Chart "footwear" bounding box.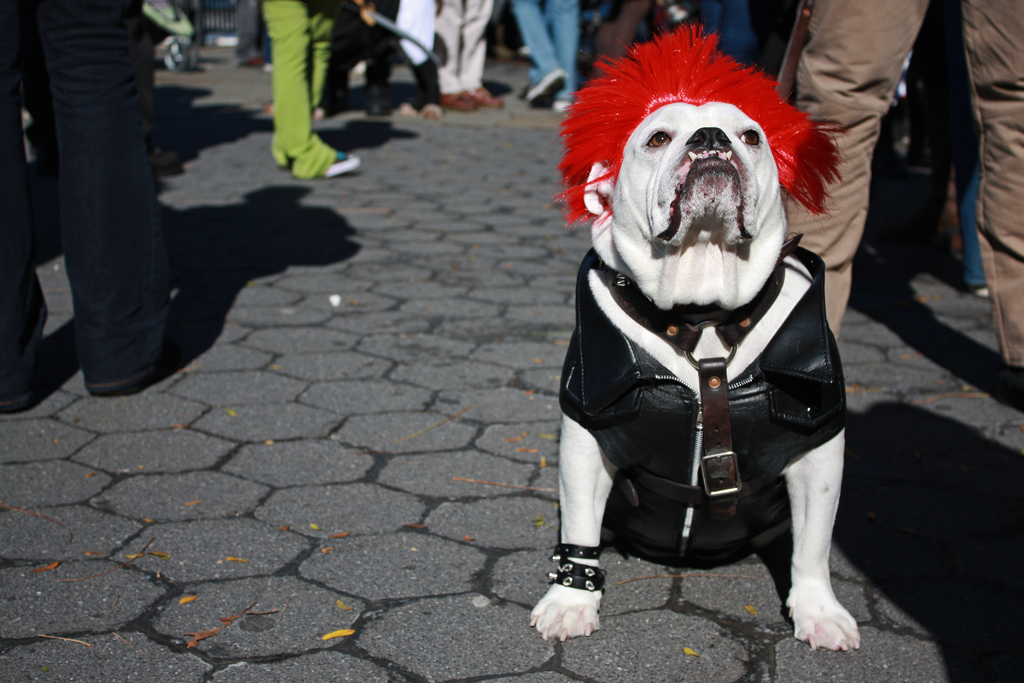
Charted: detection(470, 86, 506, 113).
